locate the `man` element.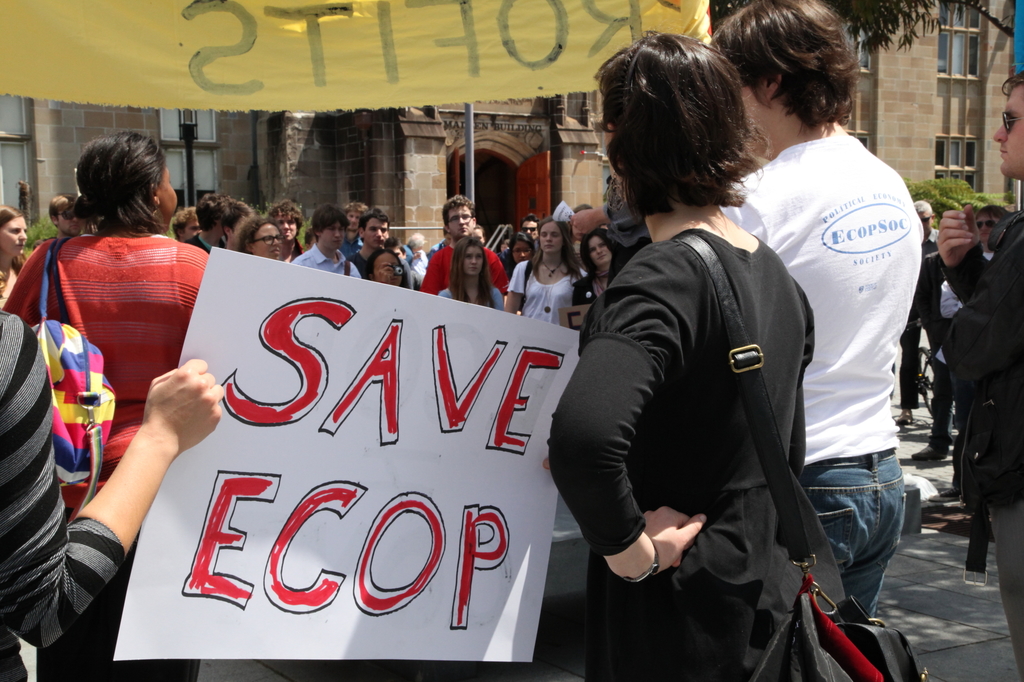
Element bbox: [x1=708, y1=0, x2=924, y2=629].
